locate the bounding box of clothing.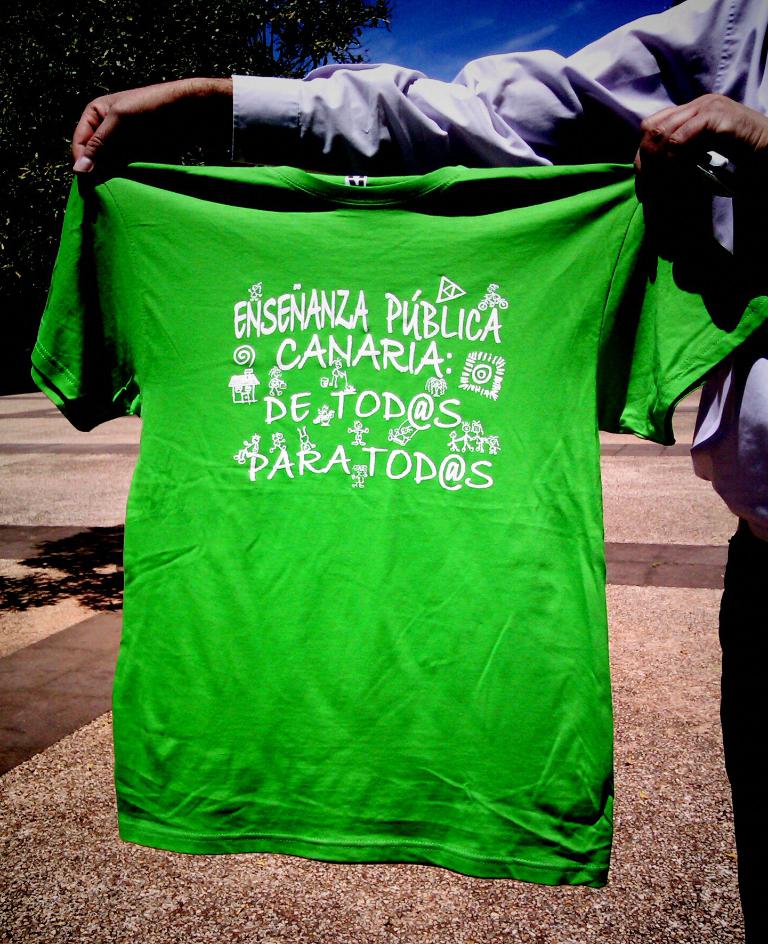
Bounding box: BBox(224, 0, 767, 532).
